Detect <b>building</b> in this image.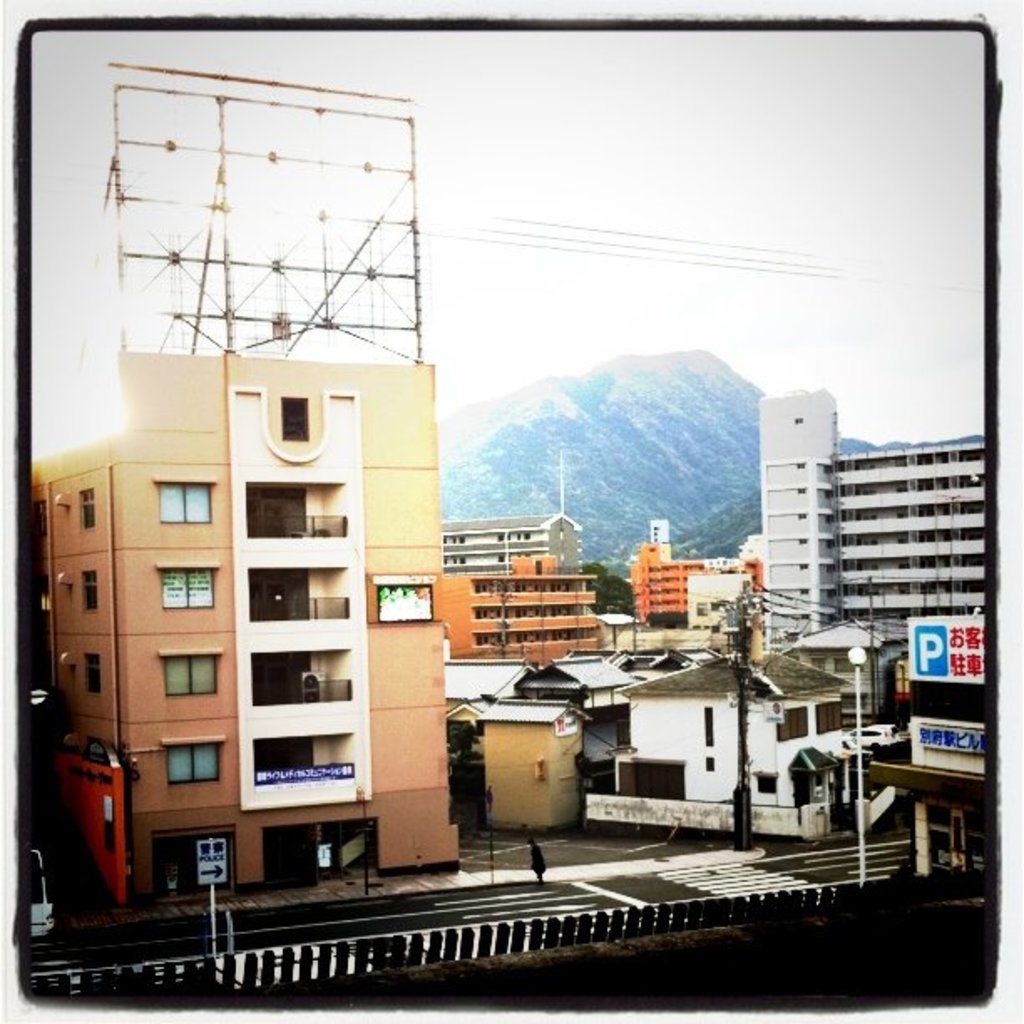
Detection: <box>432,552,596,656</box>.
